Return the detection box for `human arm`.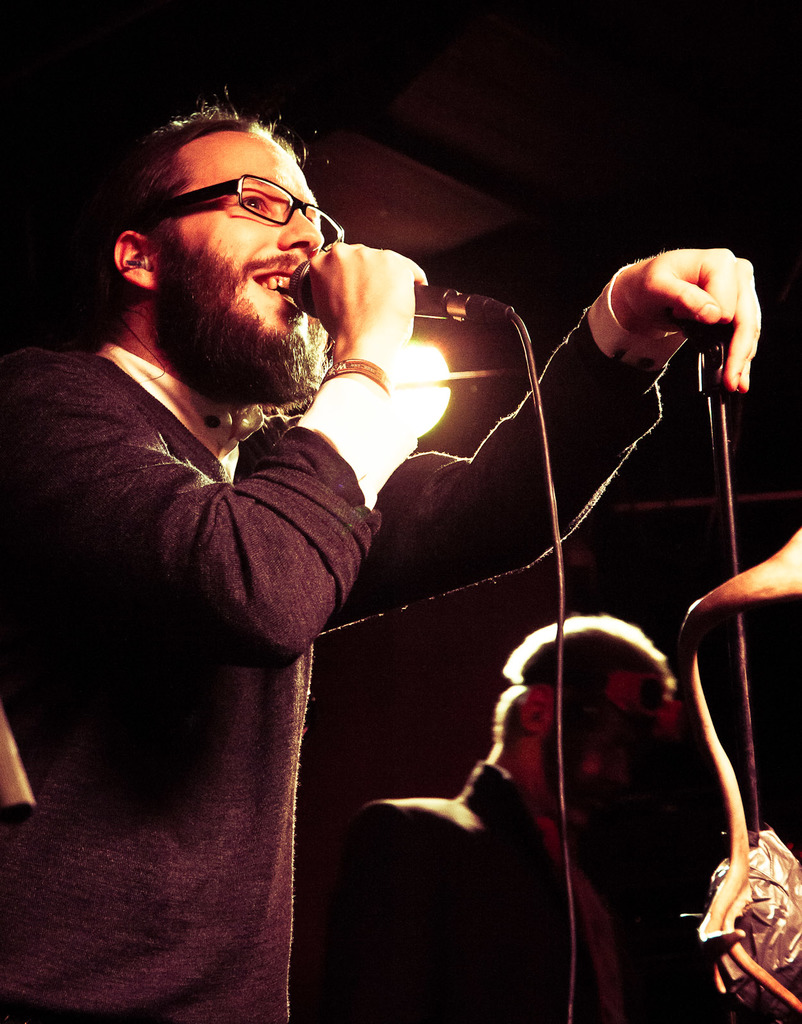
box(320, 800, 472, 1023).
